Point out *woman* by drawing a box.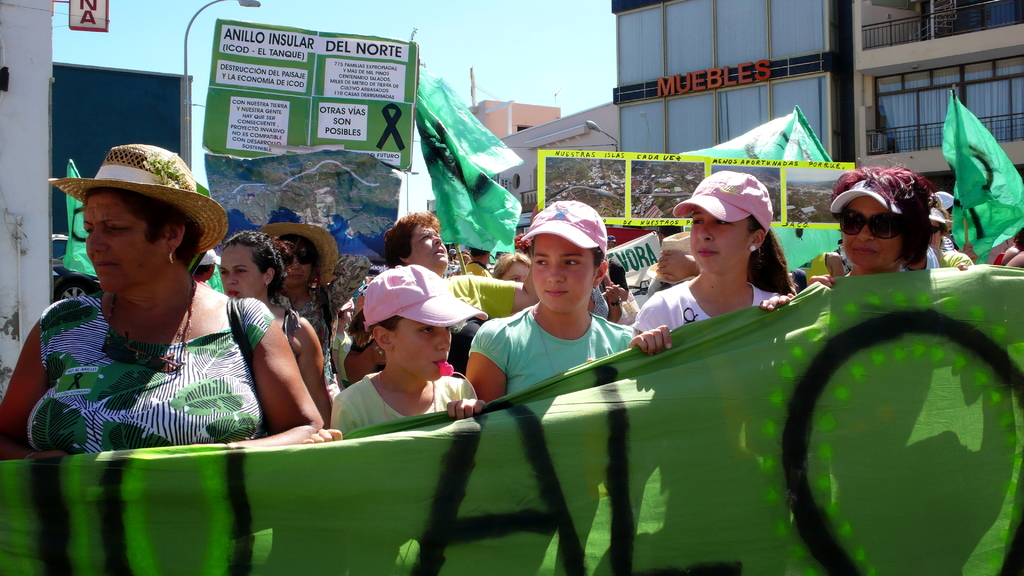
<bbox>216, 230, 331, 427</bbox>.
